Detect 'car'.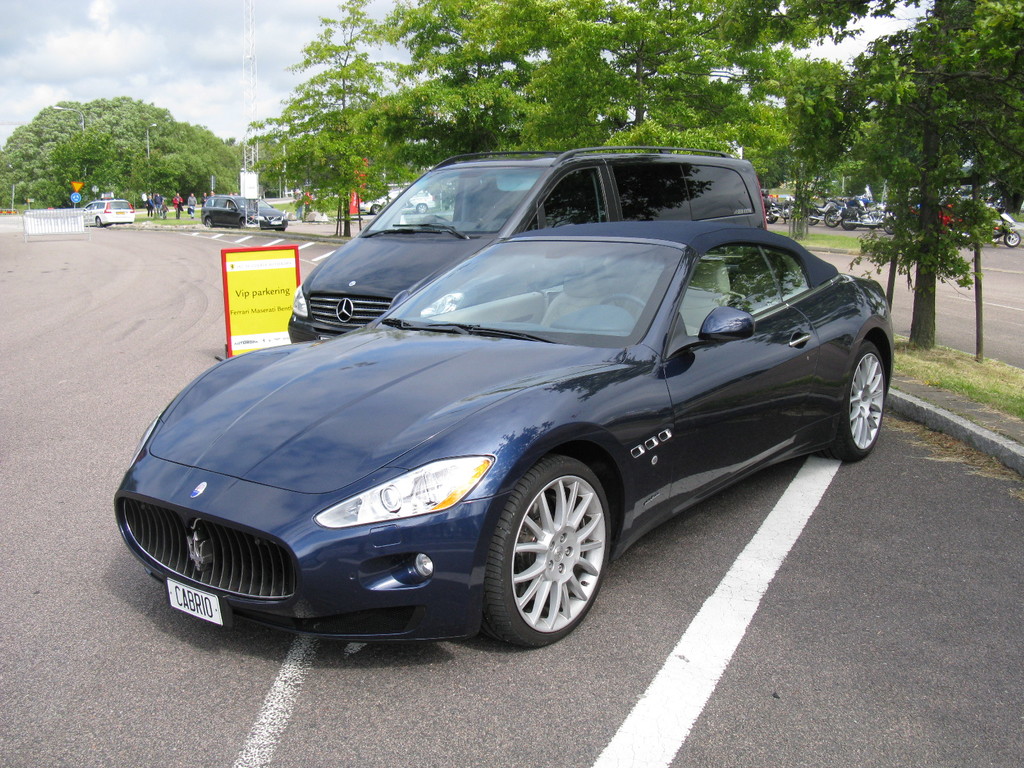
Detected at detection(82, 198, 134, 229).
